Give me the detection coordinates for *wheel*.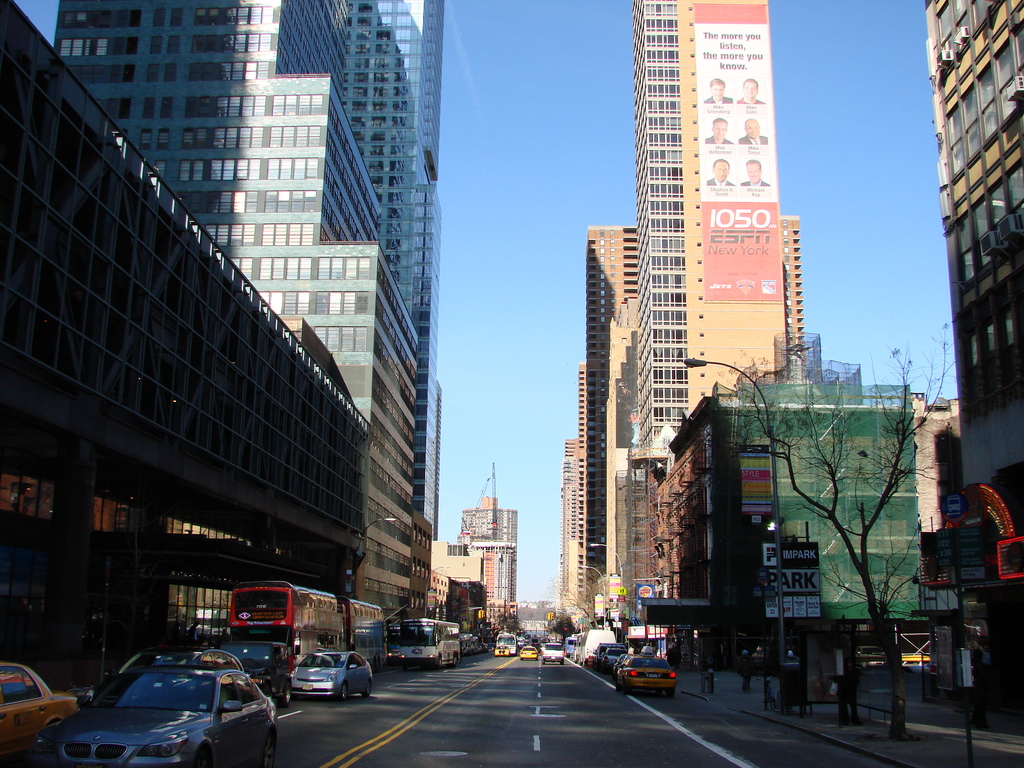
[left=652, top=688, right=662, bottom=696].
